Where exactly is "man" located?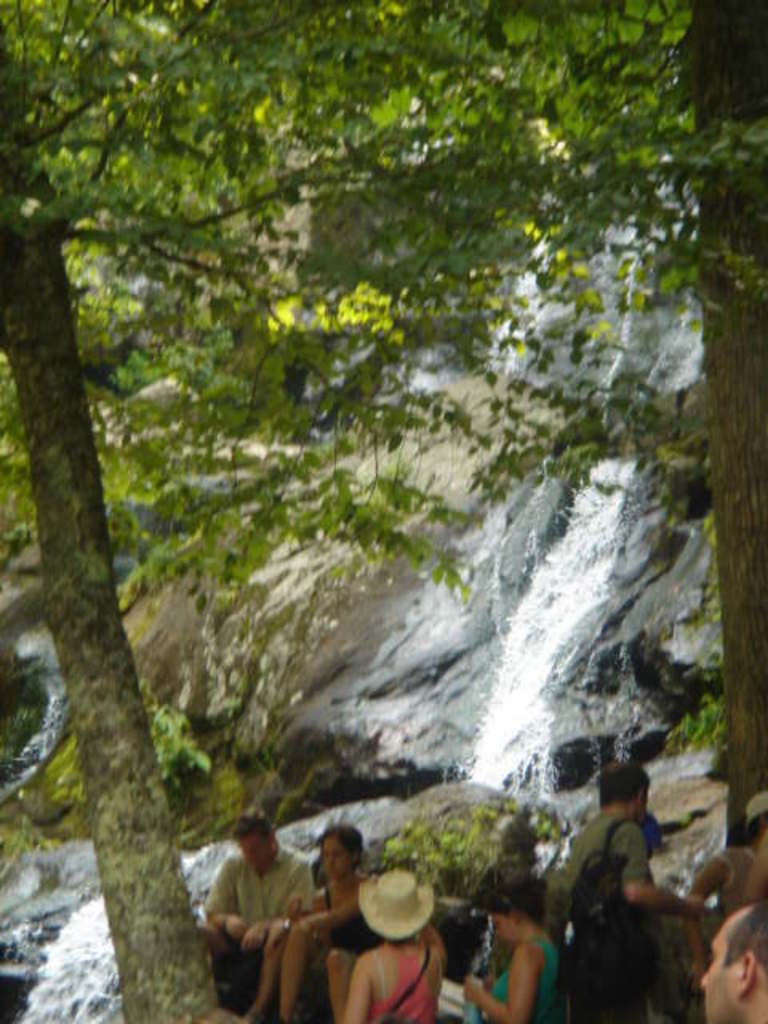
Its bounding box is [560,757,707,1022].
